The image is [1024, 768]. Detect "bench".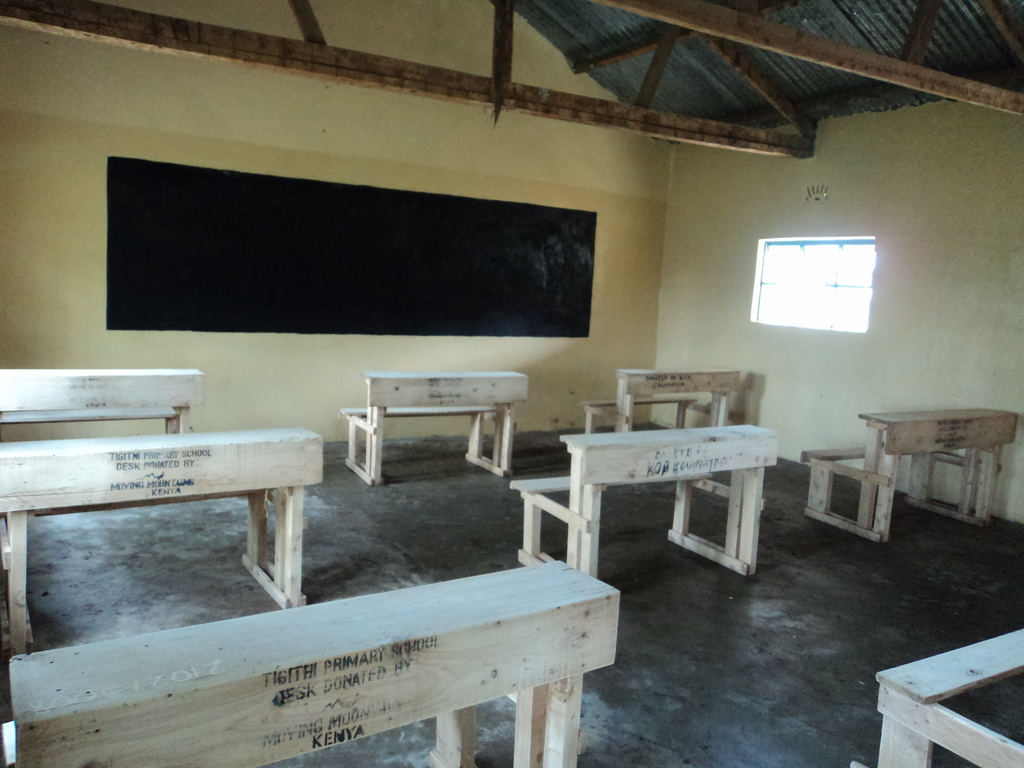
Detection: <region>326, 360, 538, 504</region>.
